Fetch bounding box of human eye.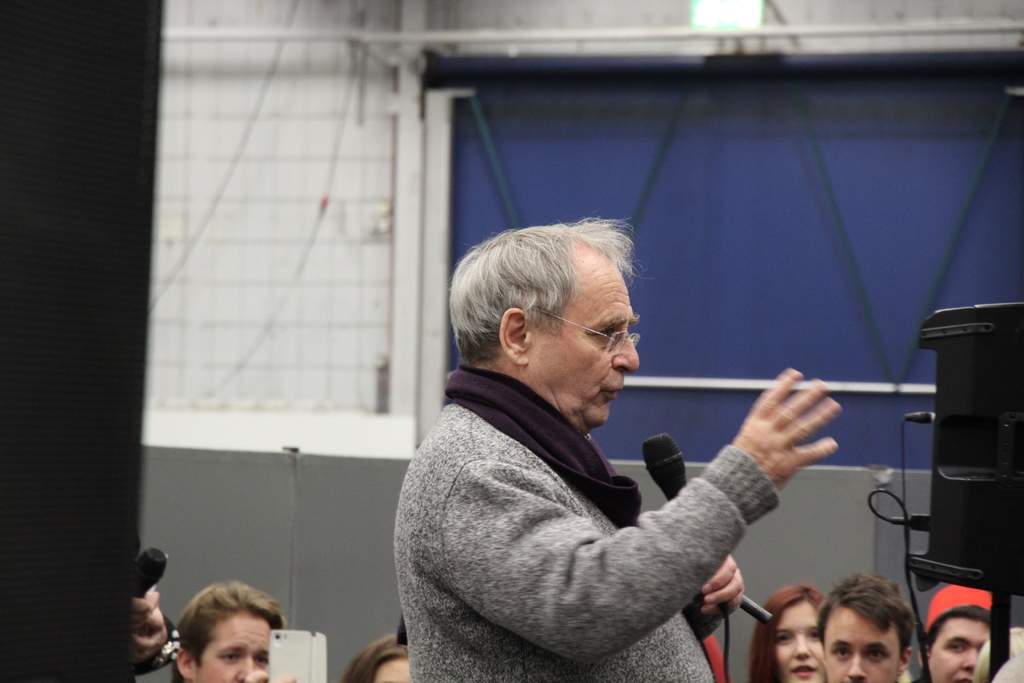
Bbox: (218,649,234,663).
